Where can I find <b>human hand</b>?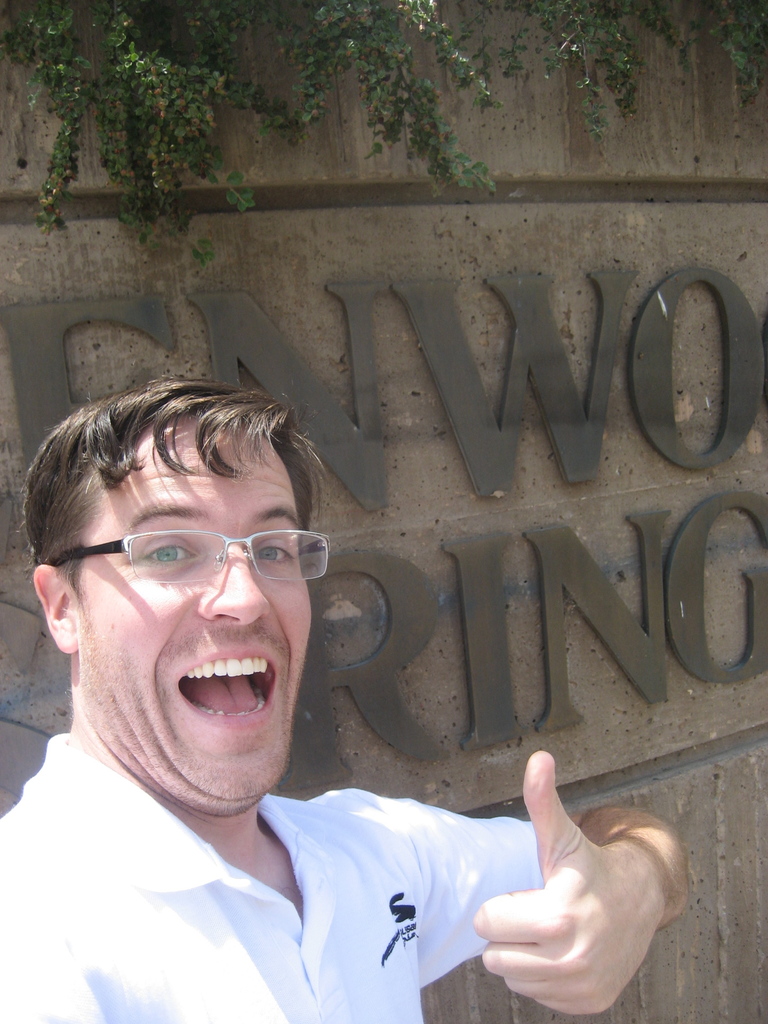
You can find it at 457,749,721,999.
